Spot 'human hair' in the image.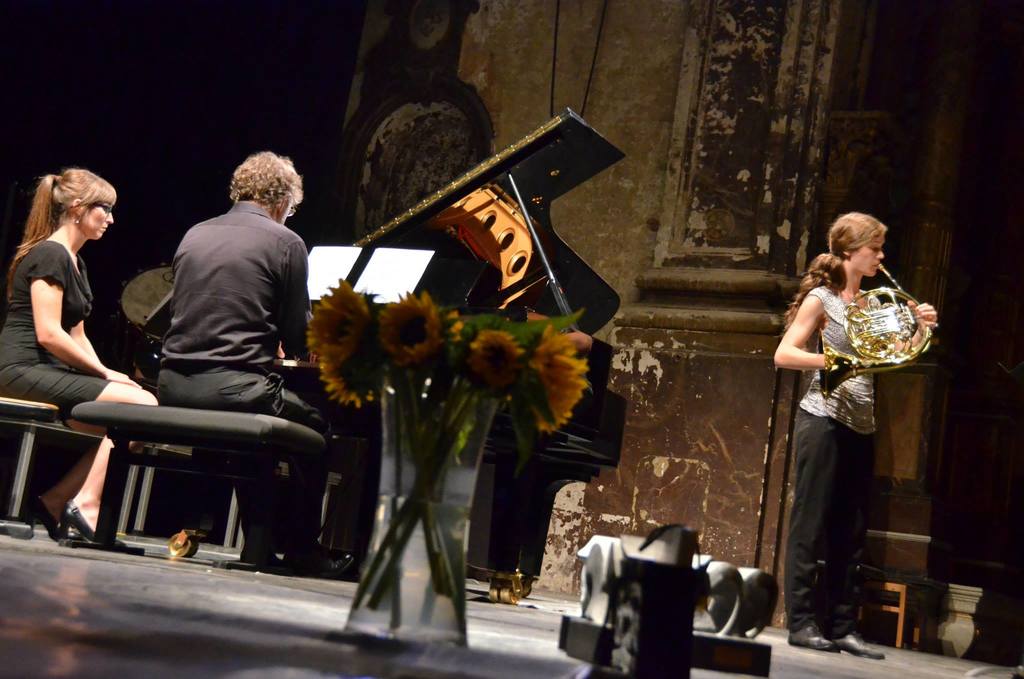
'human hair' found at (x1=5, y1=166, x2=115, y2=294).
